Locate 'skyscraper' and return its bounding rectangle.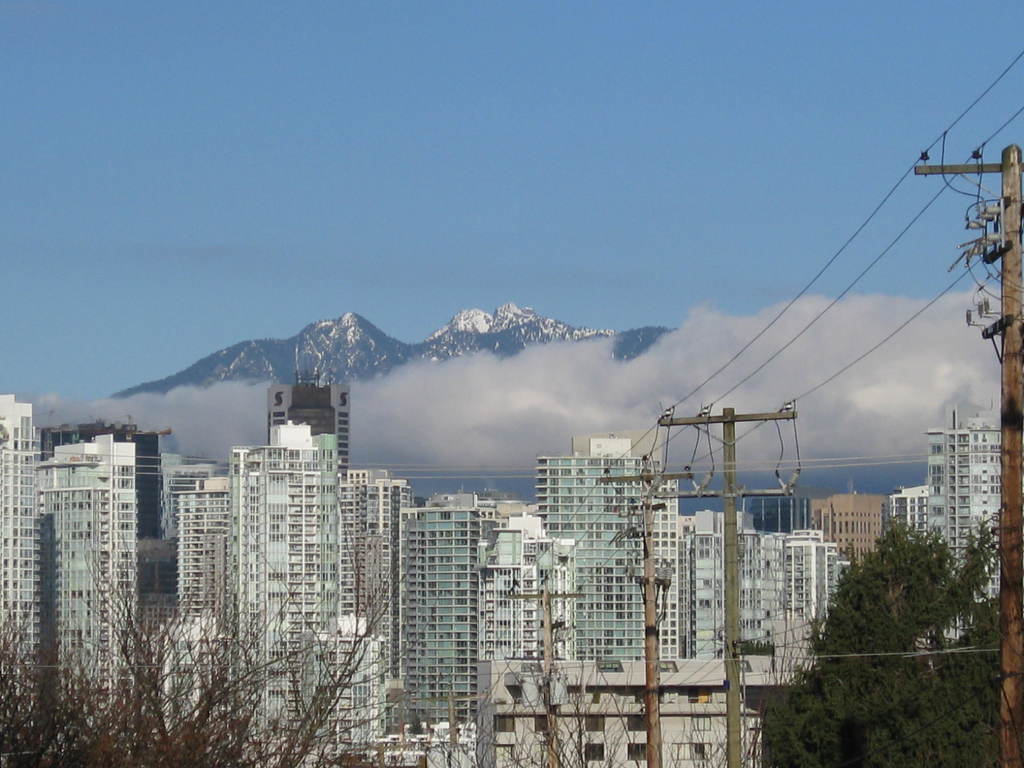
locate(538, 458, 638, 662).
